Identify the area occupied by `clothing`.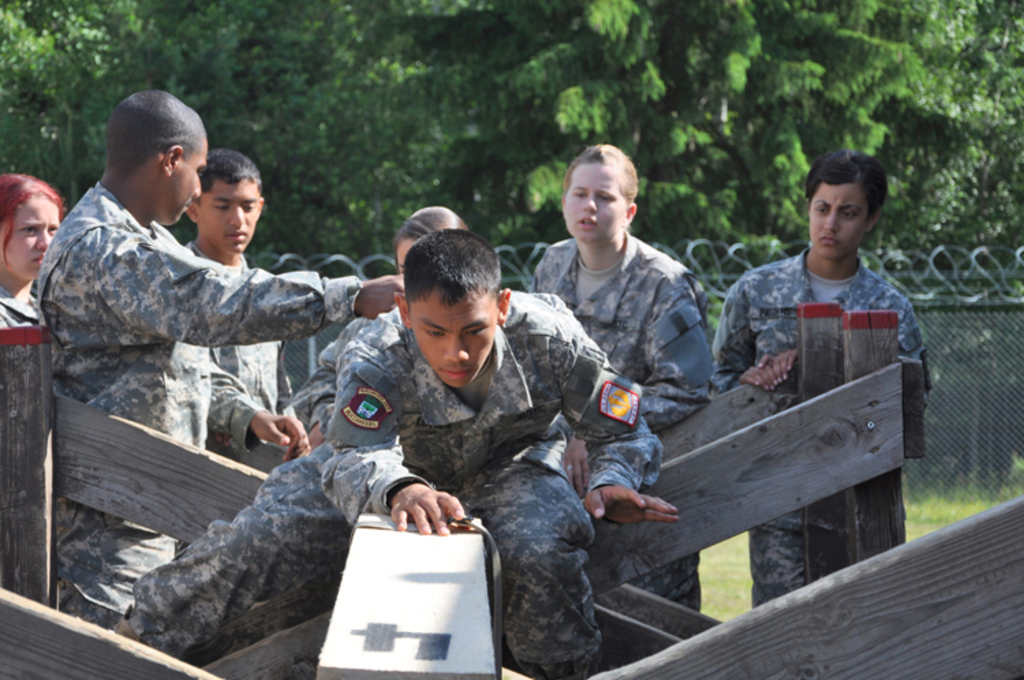
Area: Rect(531, 231, 709, 598).
